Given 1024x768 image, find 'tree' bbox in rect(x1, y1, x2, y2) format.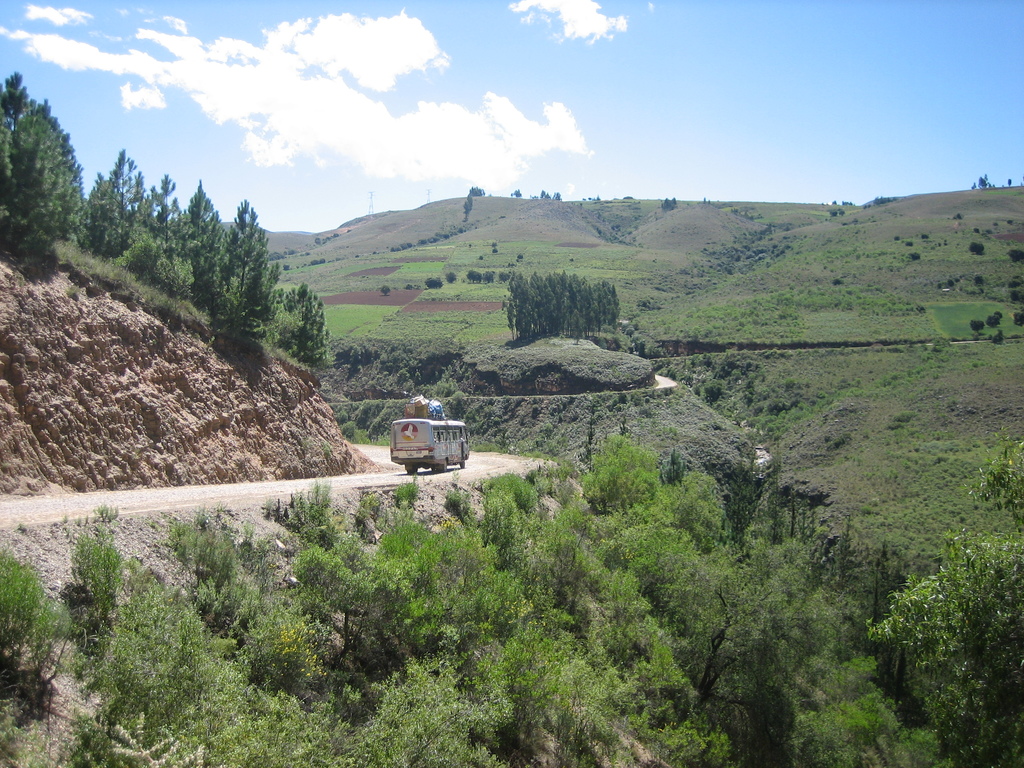
rect(0, 542, 63, 682).
